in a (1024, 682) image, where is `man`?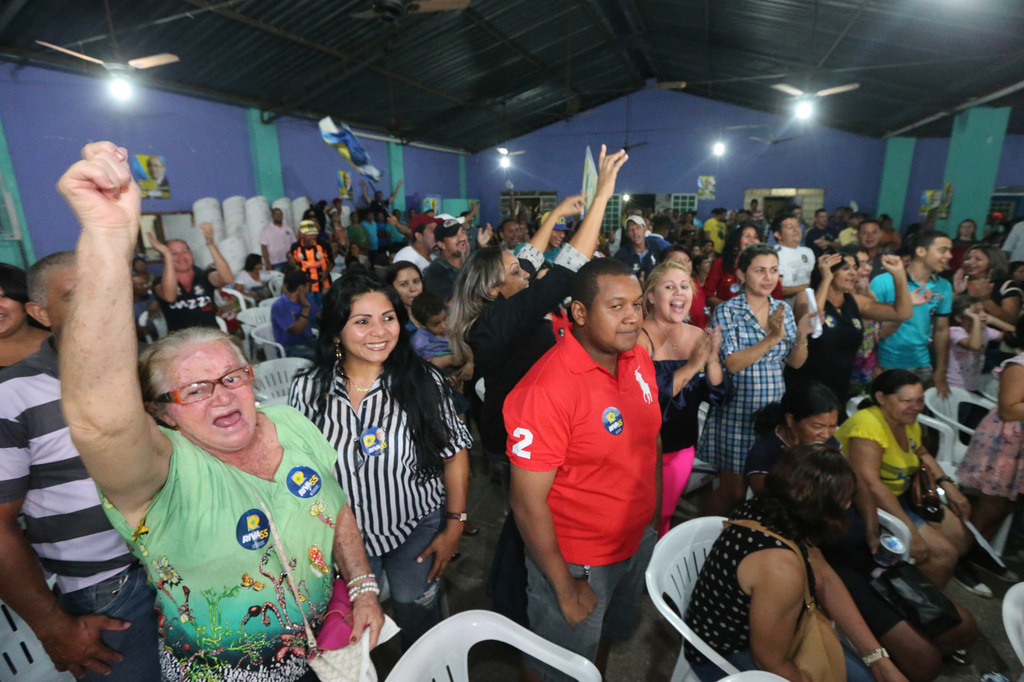
BBox(0, 251, 162, 681).
